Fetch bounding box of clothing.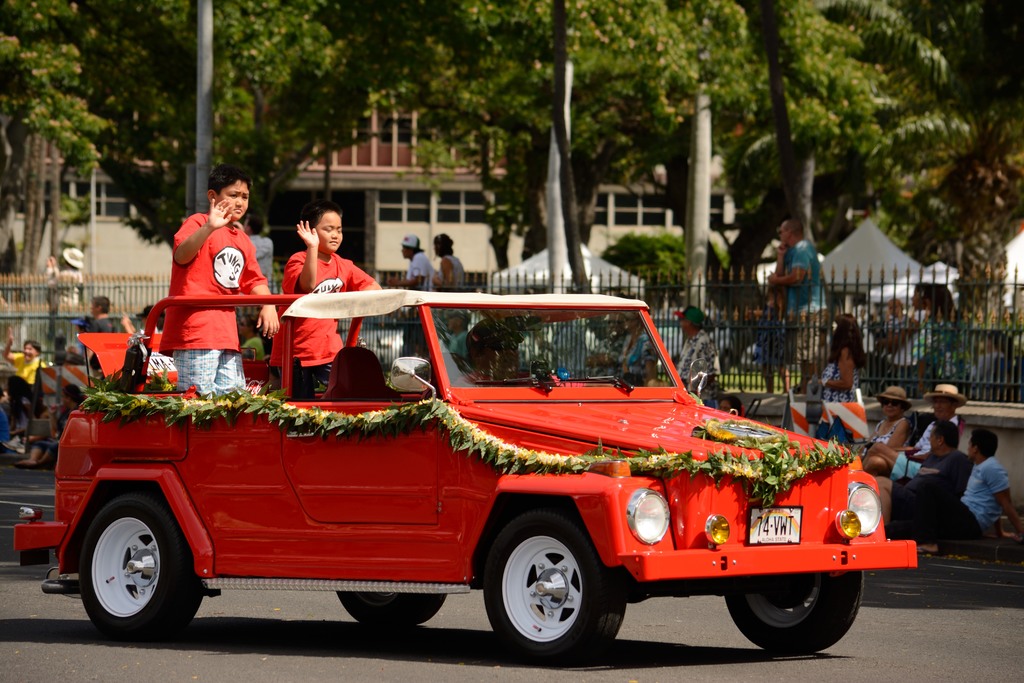
Bbox: left=784, top=236, right=830, bottom=328.
